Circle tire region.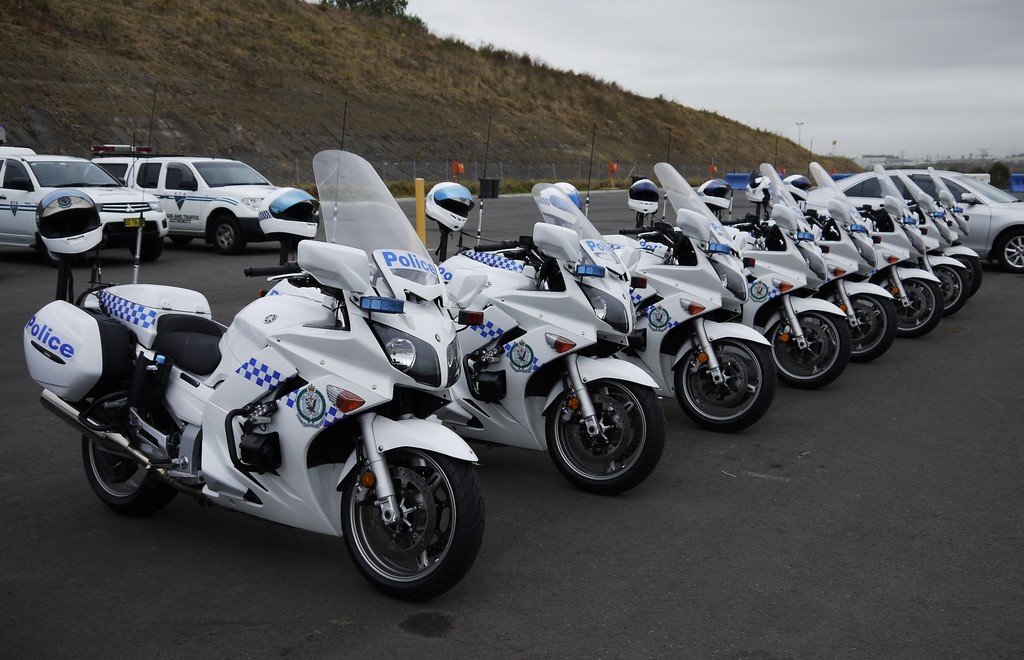
Region: bbox=[328, 433, 468, 603].
